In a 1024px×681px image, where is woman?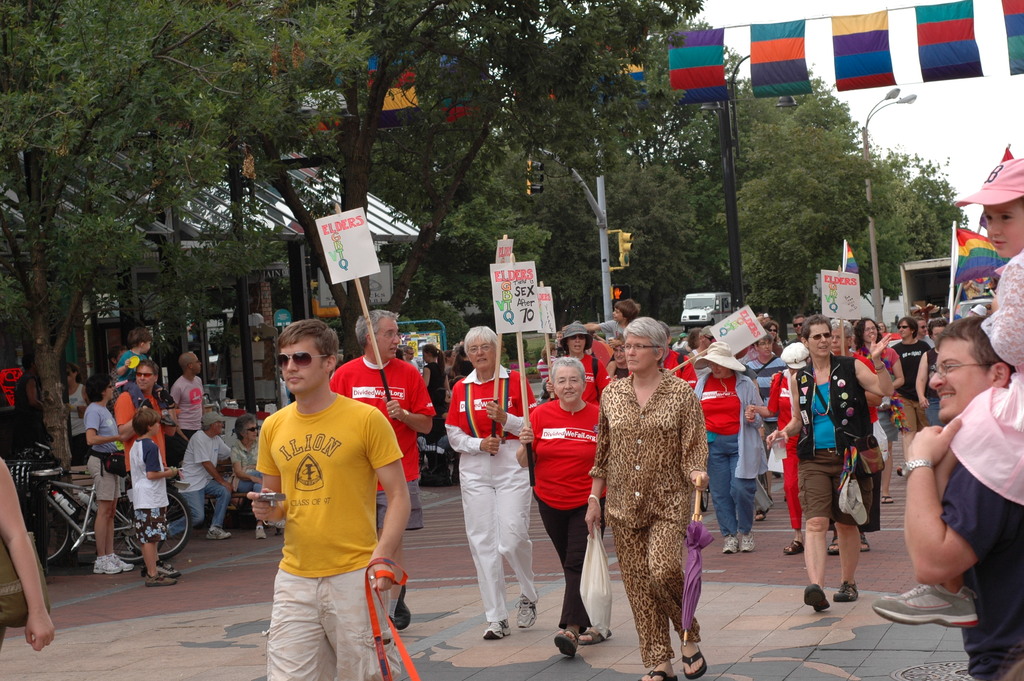
box=[543, 323, 610, 403].
